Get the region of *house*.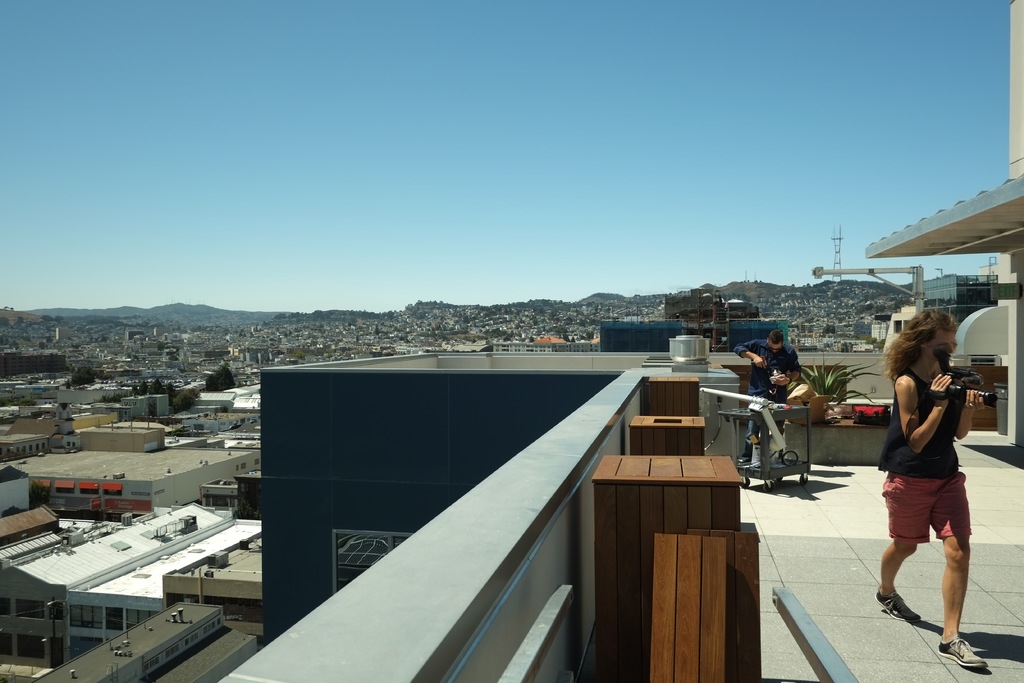
<region>0, 373, 130, 415</region>.
